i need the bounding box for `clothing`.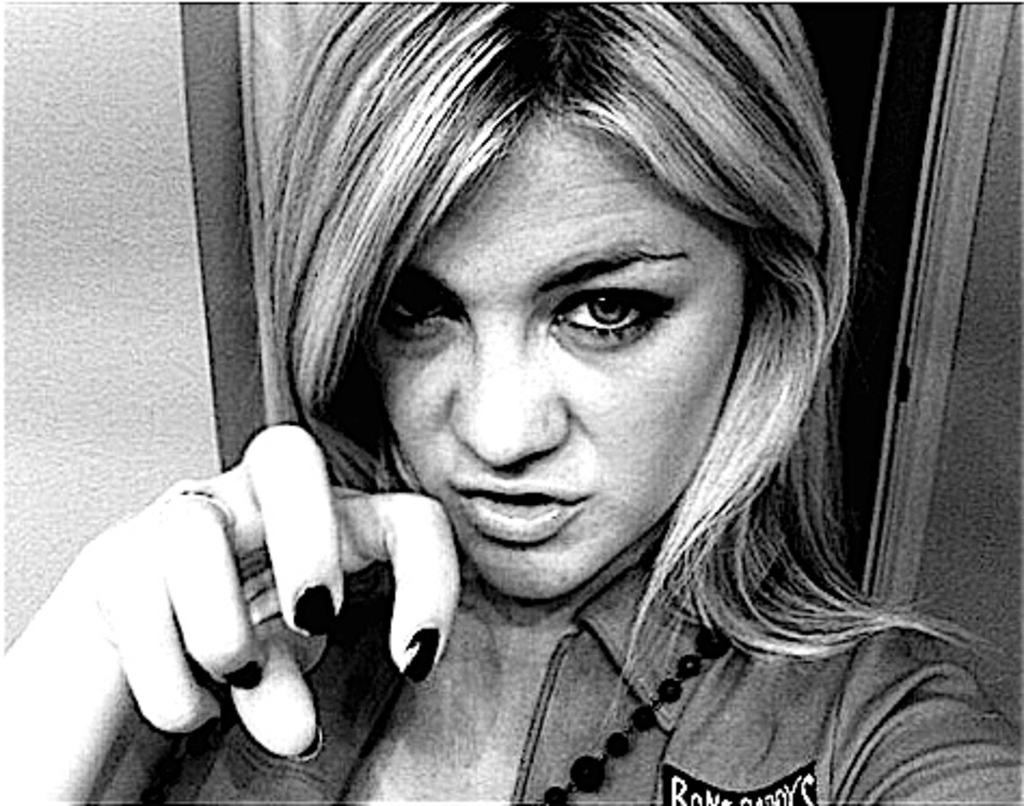
Here it is: bbox=[281, 512, 974, 789].
